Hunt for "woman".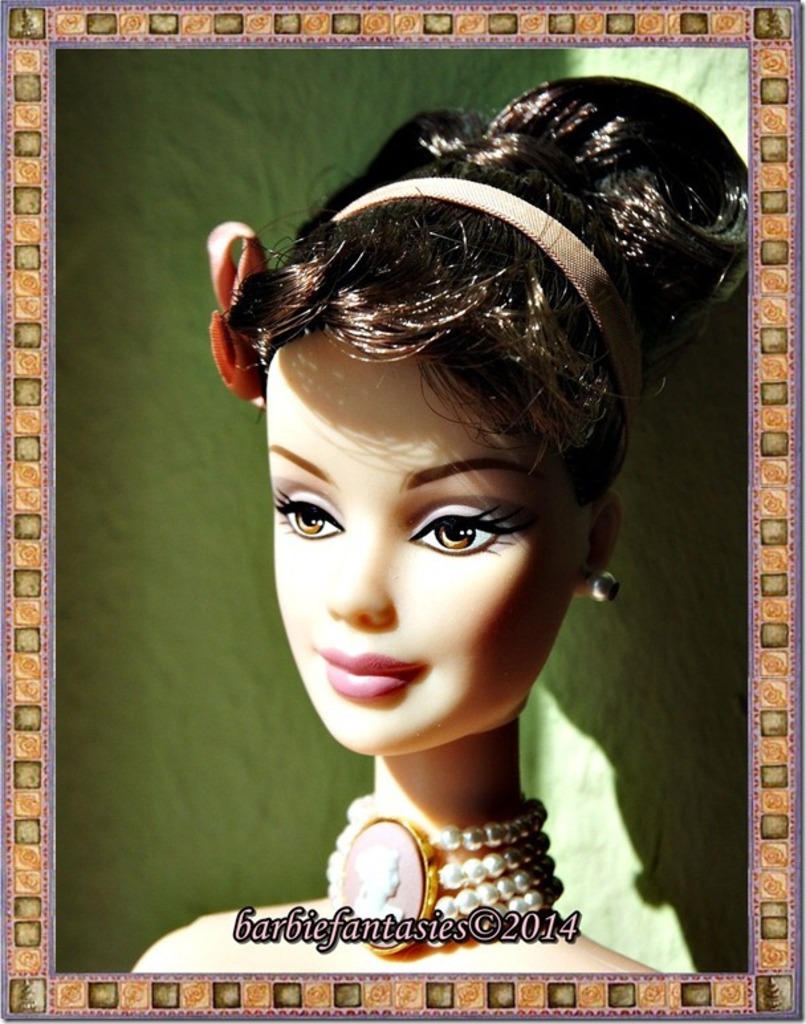
Hunted down at (left=179, top=113, right=753, bottom=974).
